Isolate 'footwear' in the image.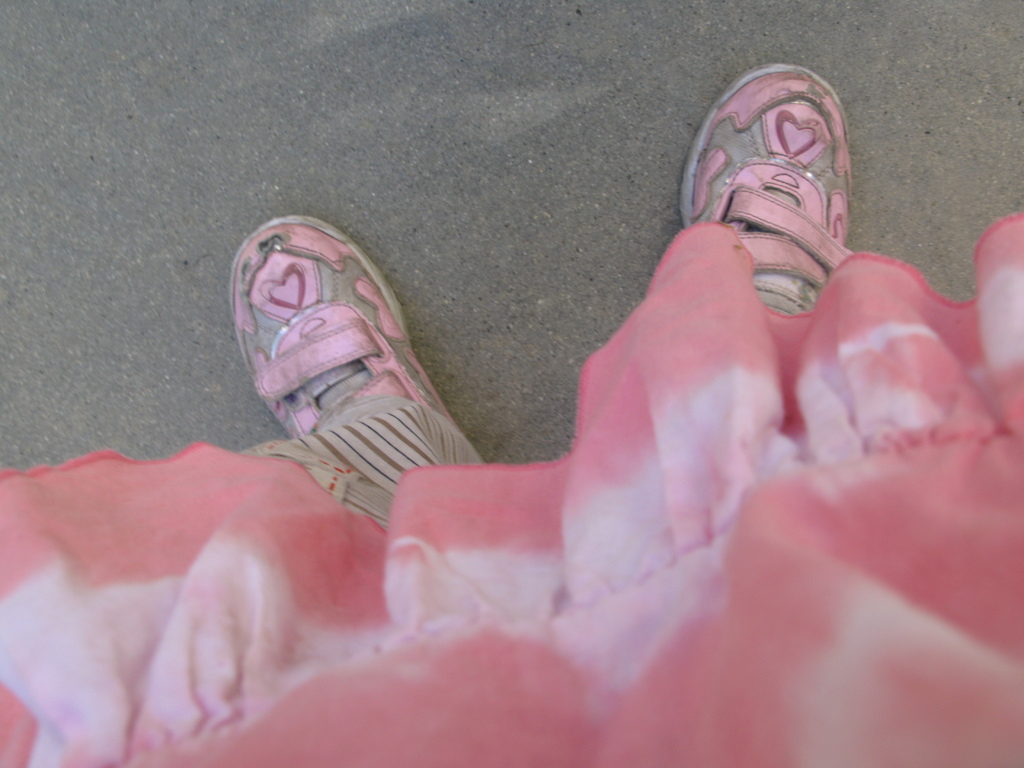
Isolated region: locate(680, 61, 856, 326).
